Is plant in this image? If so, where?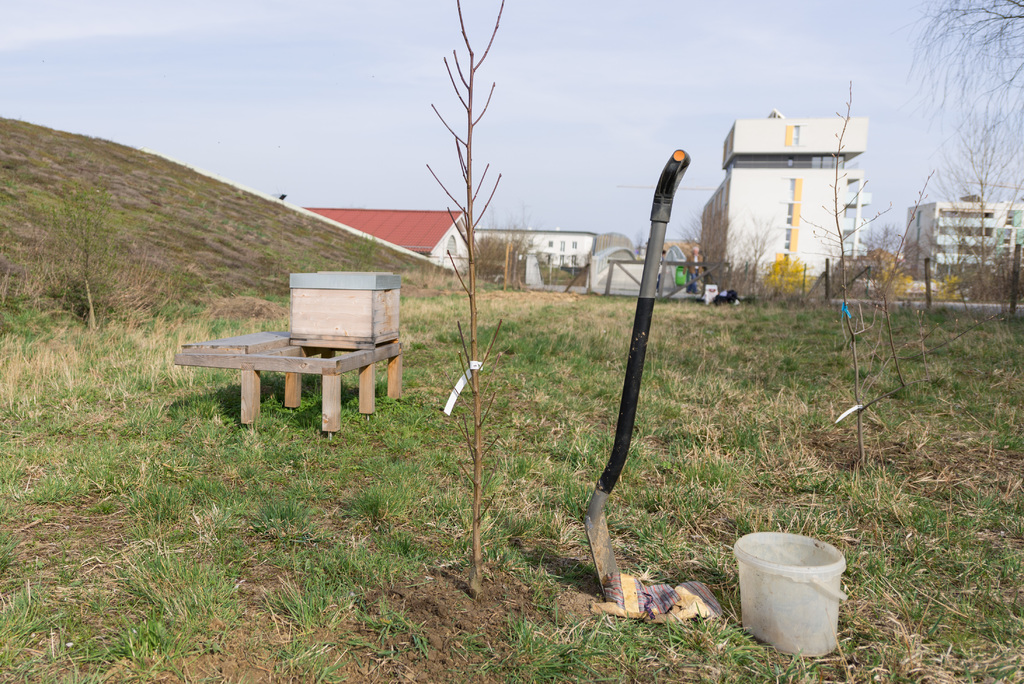
Yes, at bbox(28, 183, 124, 321).
